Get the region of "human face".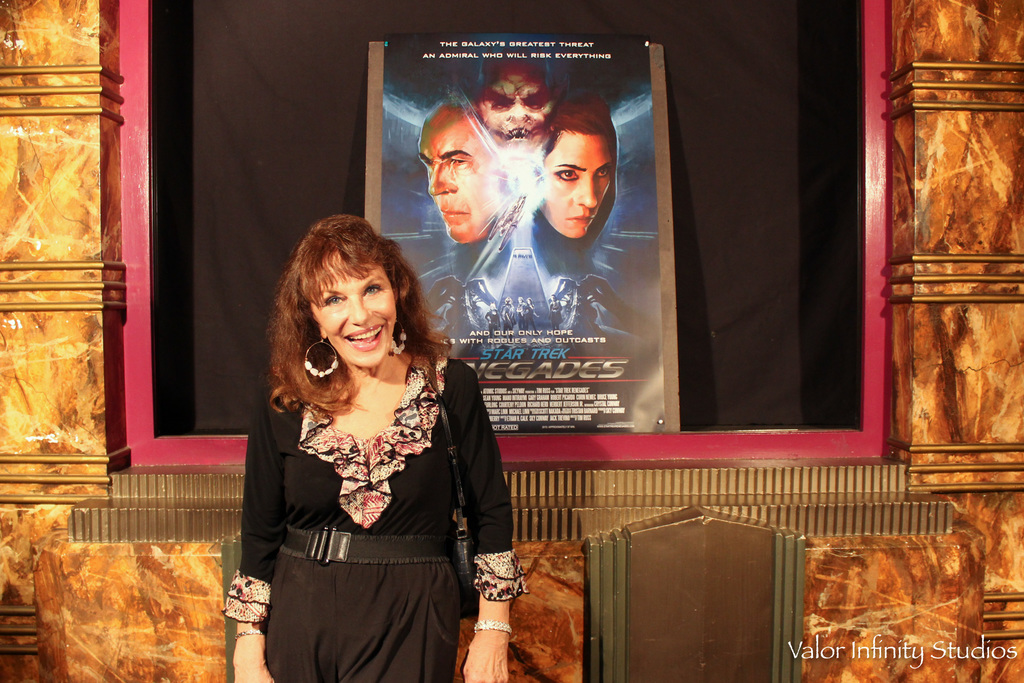
locate(543, 130, 612, 239).
